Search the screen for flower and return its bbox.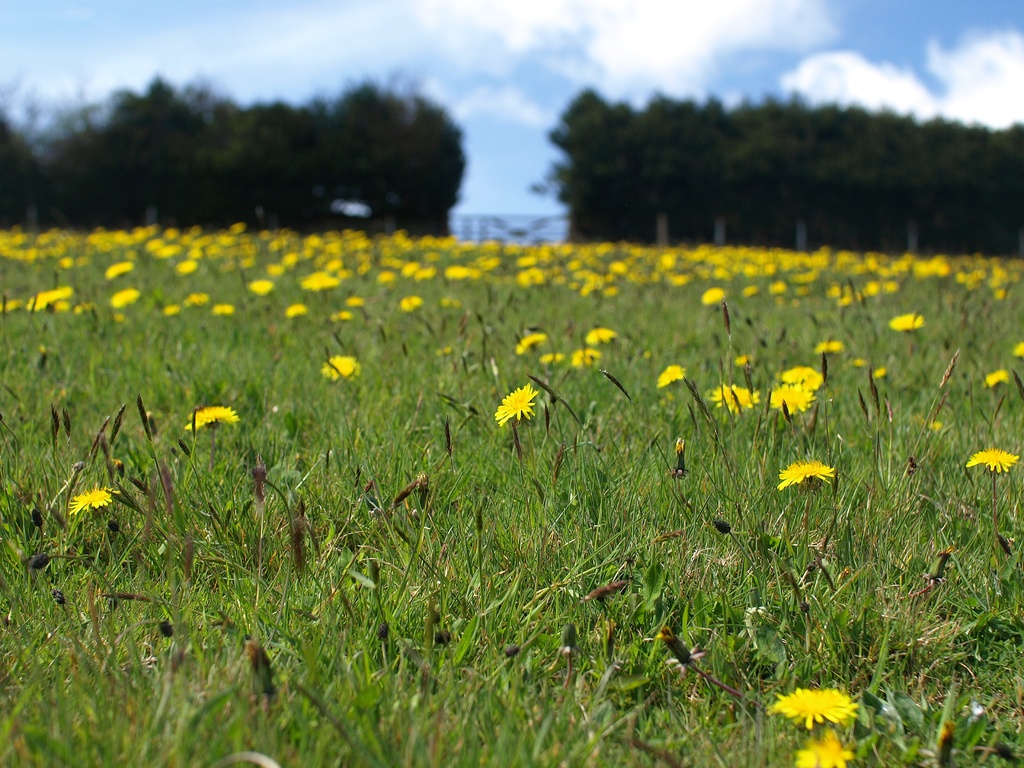
Found: crop(572, 348, 600, 368).
